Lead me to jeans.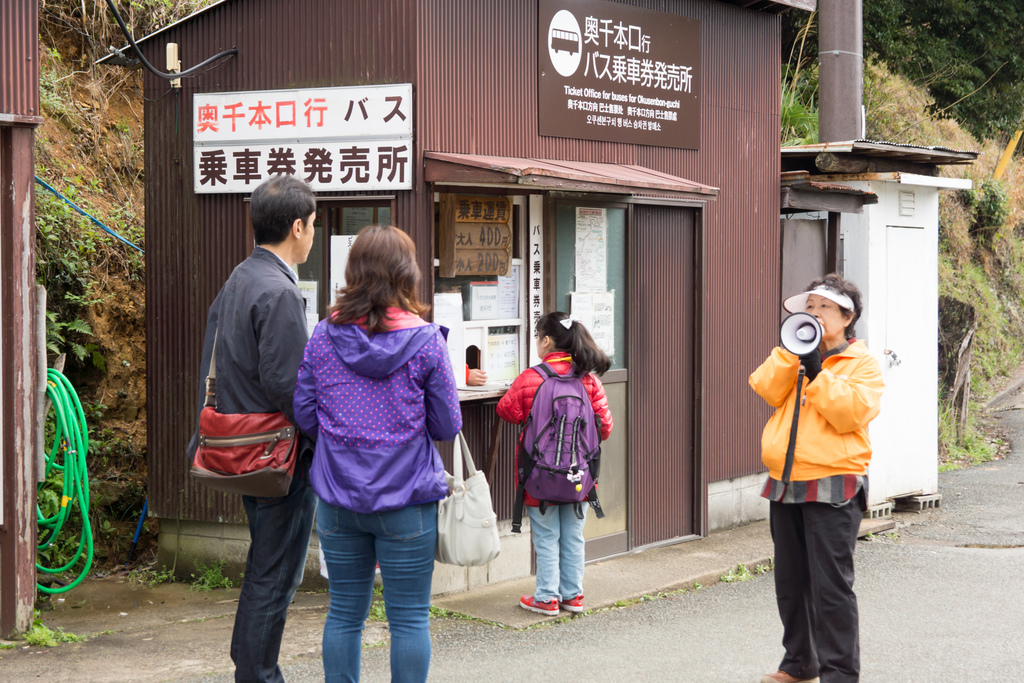
Lead to (770,499,865,682).
